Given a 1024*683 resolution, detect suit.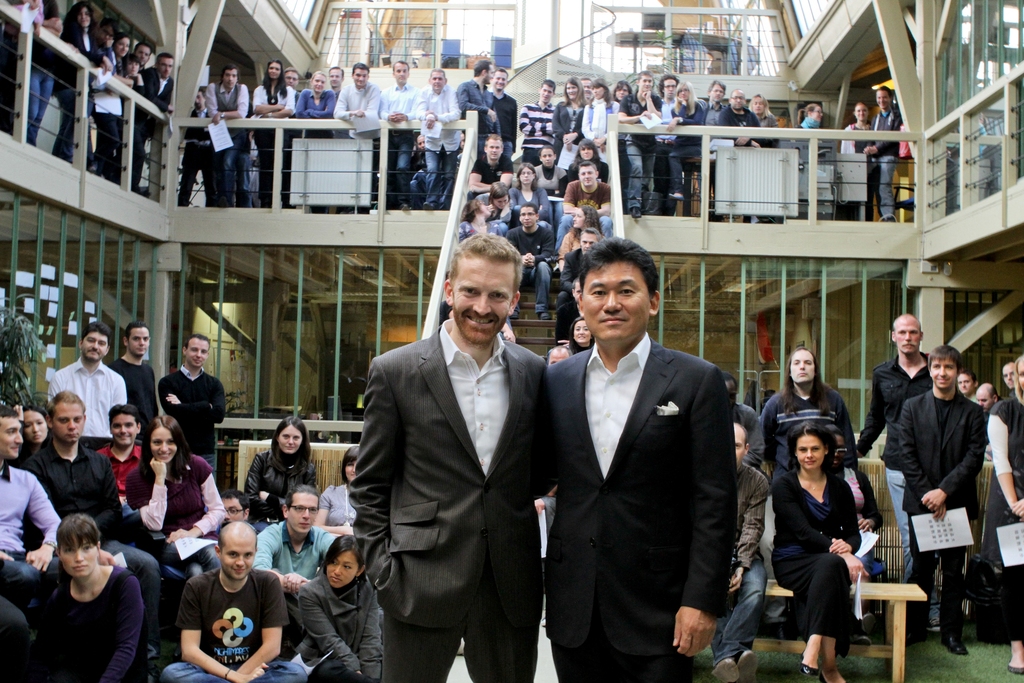
detection(533, 245, 745, 677).
